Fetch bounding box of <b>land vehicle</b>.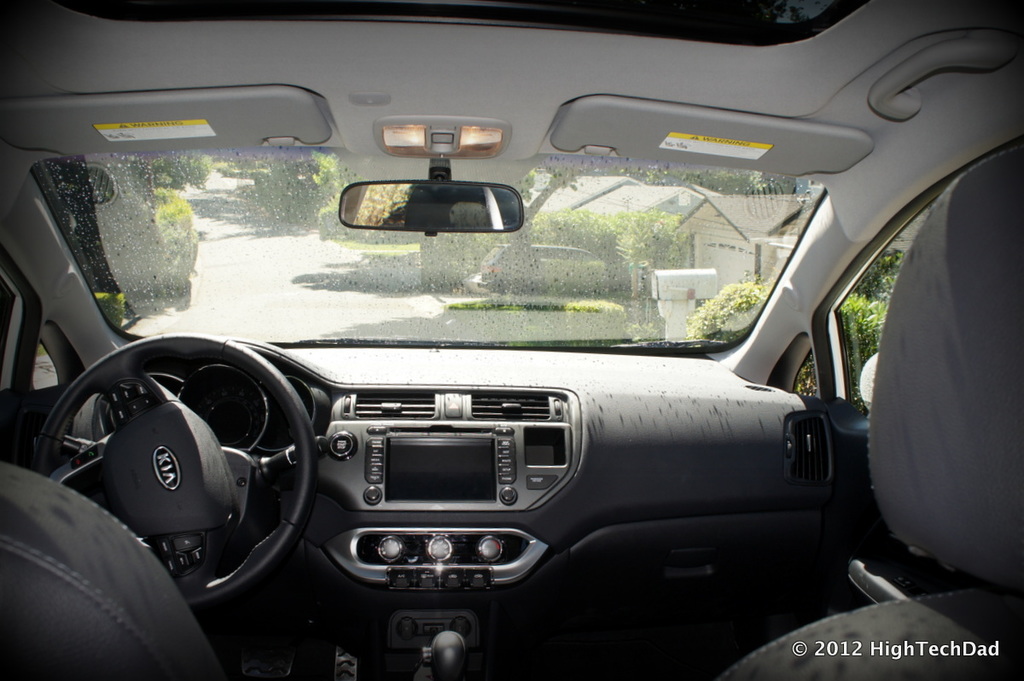
Bbox: detection(0, 0, 1023, 680).
